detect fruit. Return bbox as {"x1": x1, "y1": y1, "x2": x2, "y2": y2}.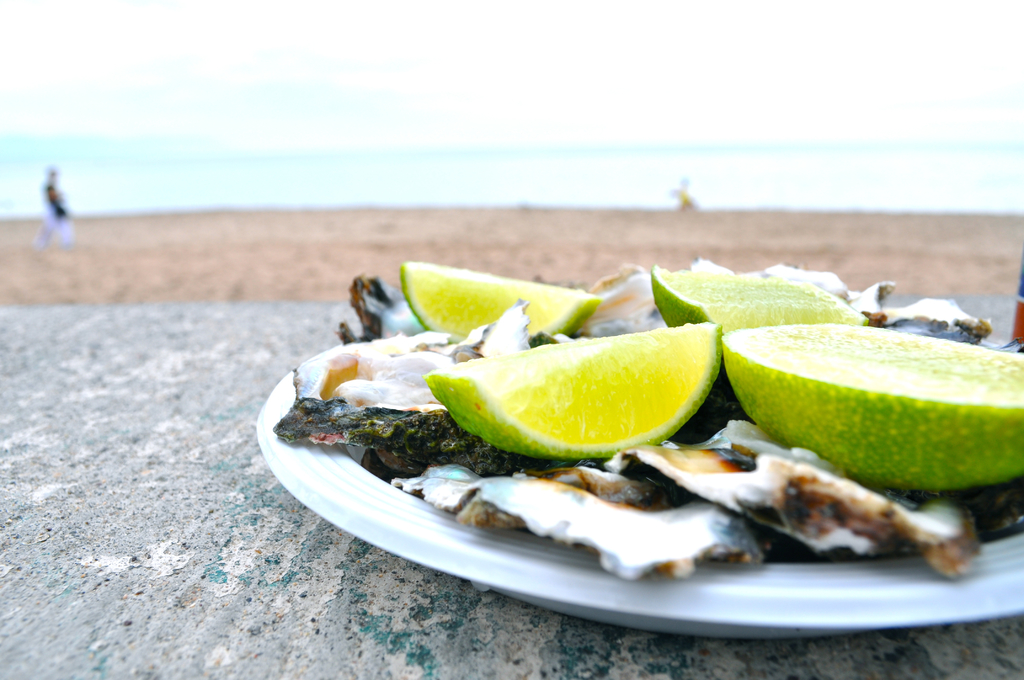
{"x1": 399, "y1": 253, "x2": 600, "y2": 339}.
